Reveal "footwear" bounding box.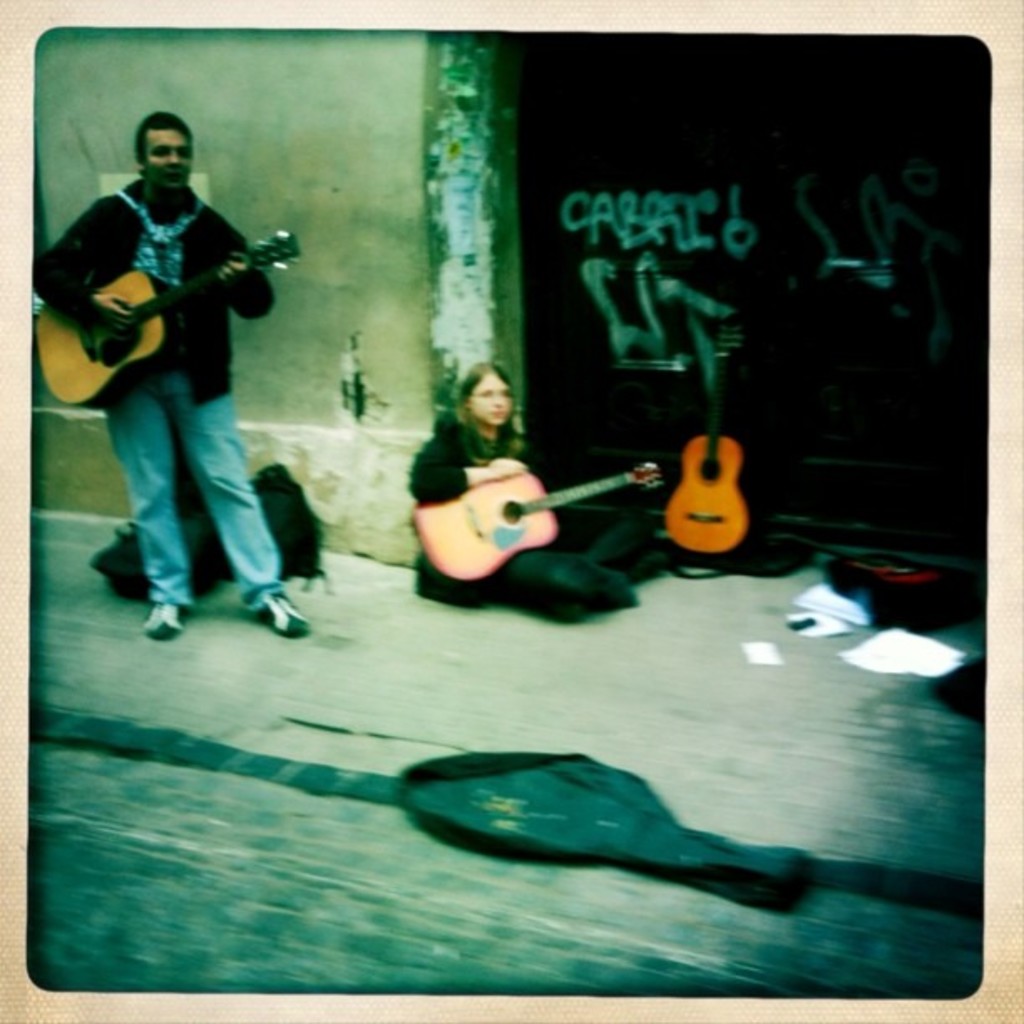
Revealed: [147,591,184,641].
